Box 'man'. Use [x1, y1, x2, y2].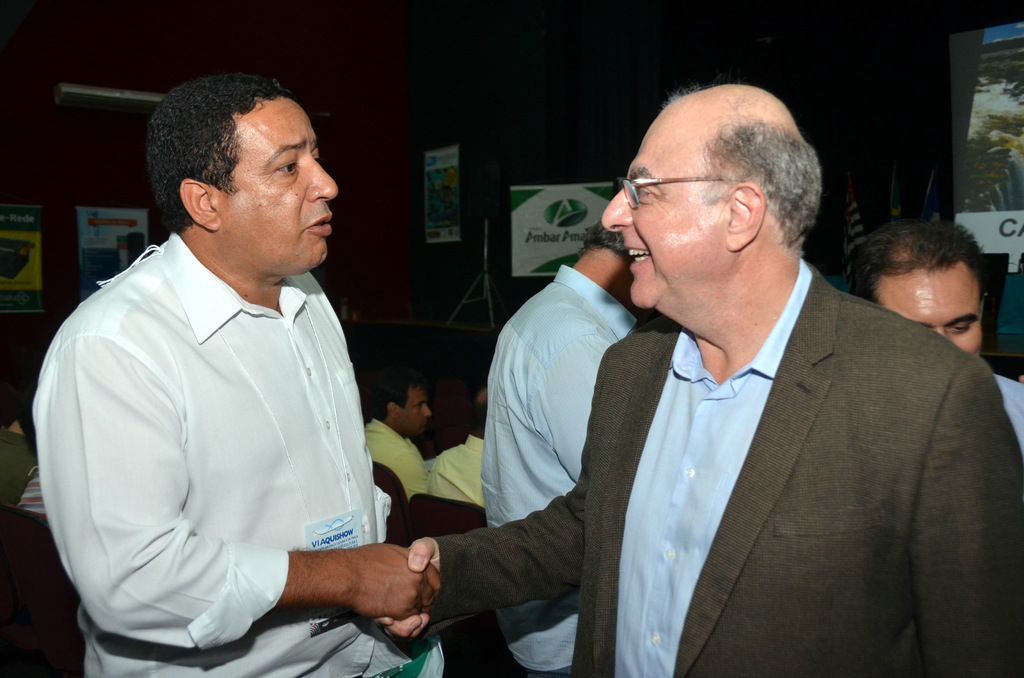
[845, 214, 1023, 457].
